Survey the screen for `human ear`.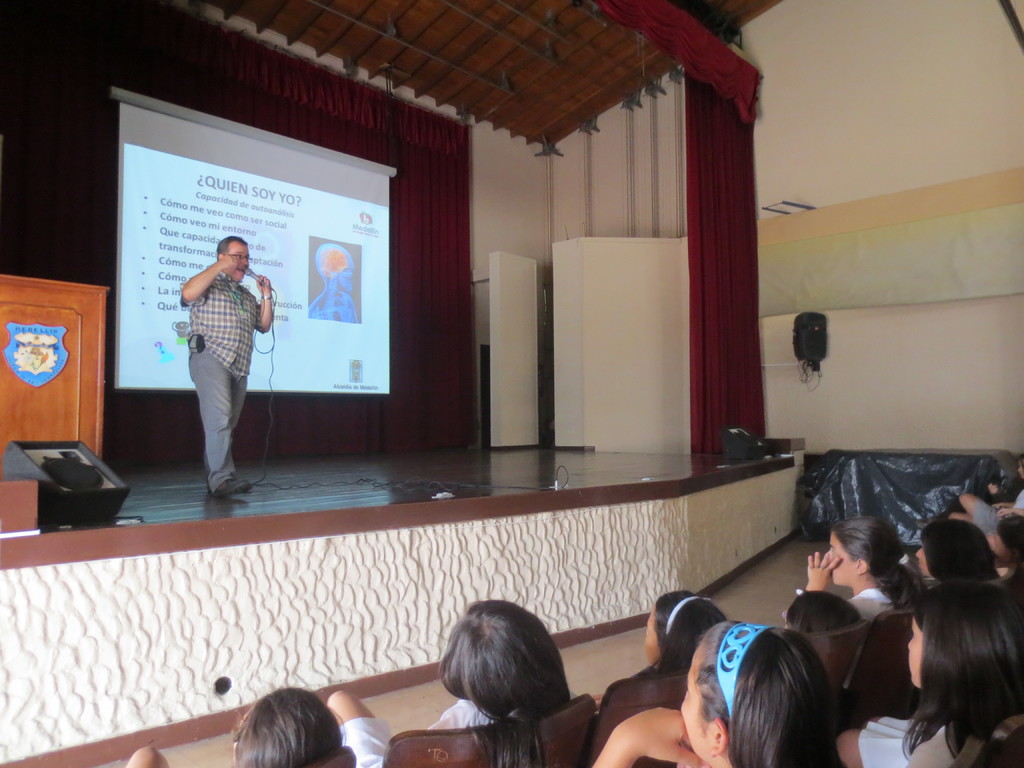
Survey found: region(708, 717, 727, 755).
